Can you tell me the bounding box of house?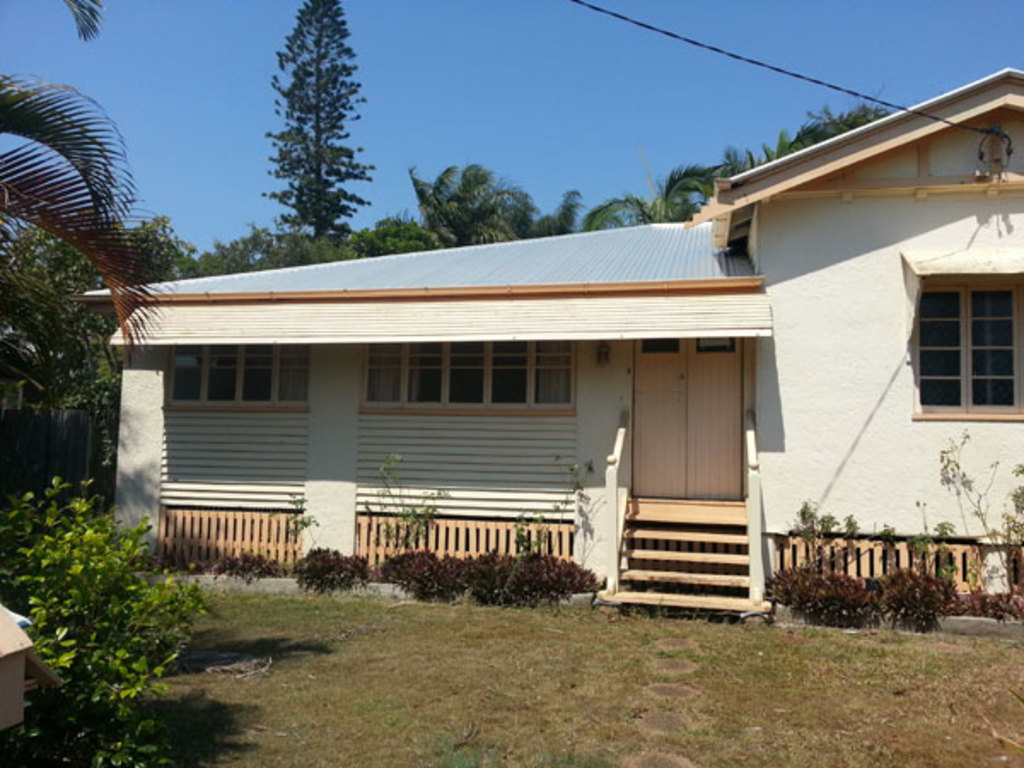
bbox=(688, 63, 1022, 630).
